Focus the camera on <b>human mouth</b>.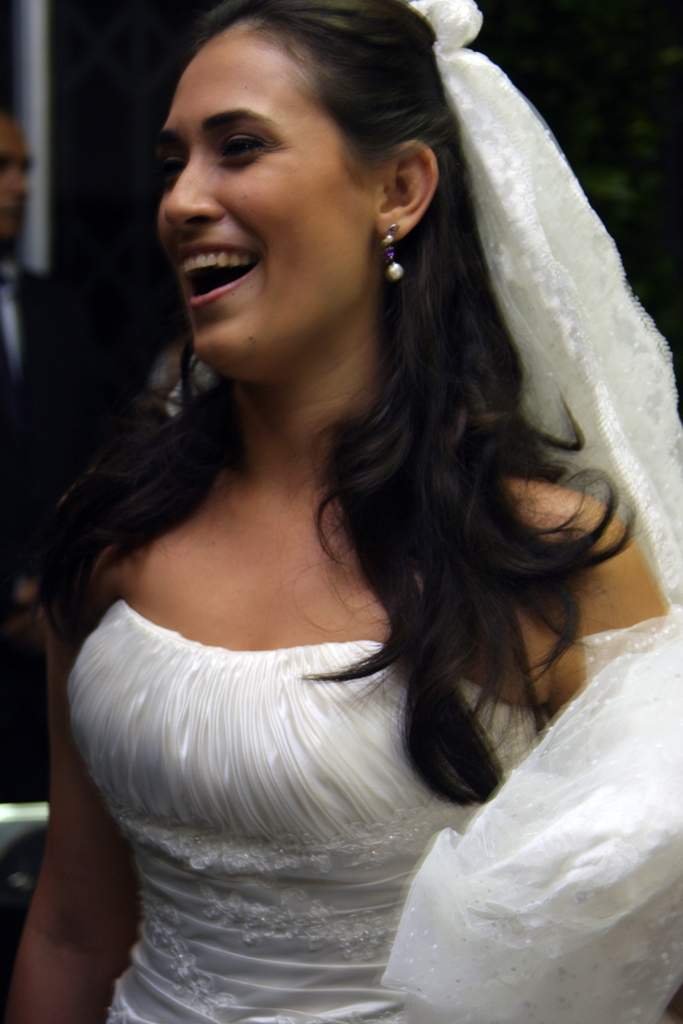
Focus region: left=176, top=241, right=261, bottom=309.
